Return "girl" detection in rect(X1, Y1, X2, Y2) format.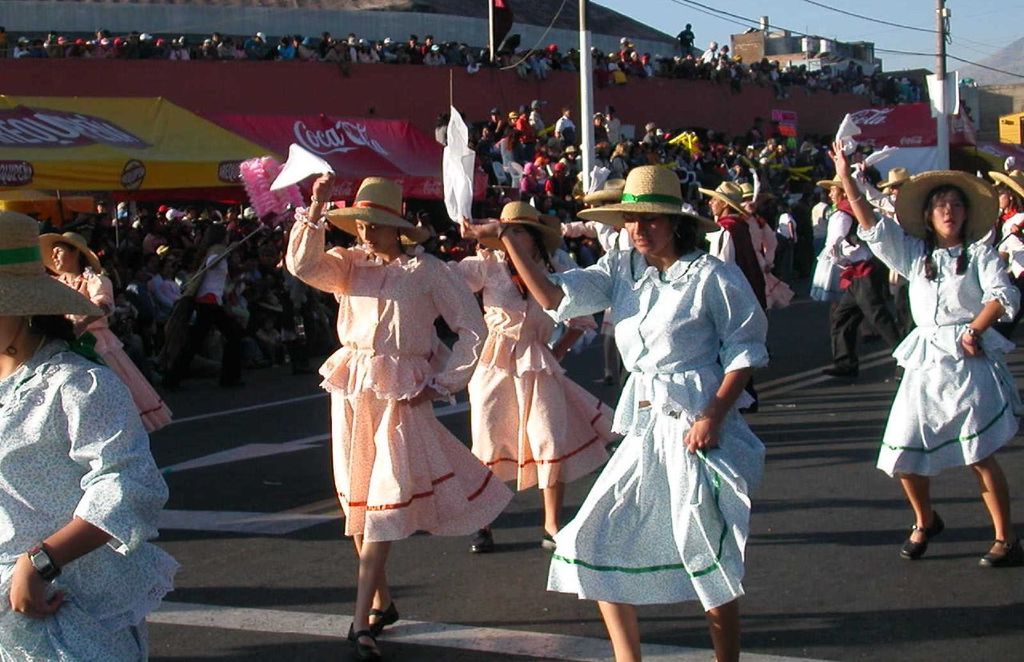
rect(456, 188, 627, 567).
